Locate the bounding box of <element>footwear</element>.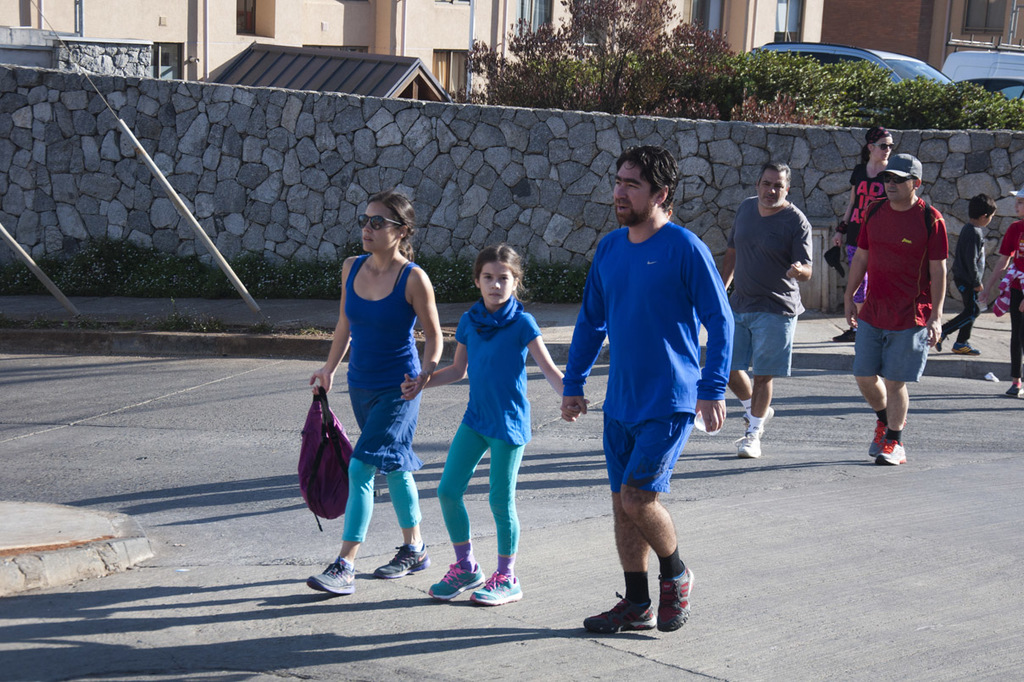
Bounding box: left=655, top=561, right=693, bottom=631.
